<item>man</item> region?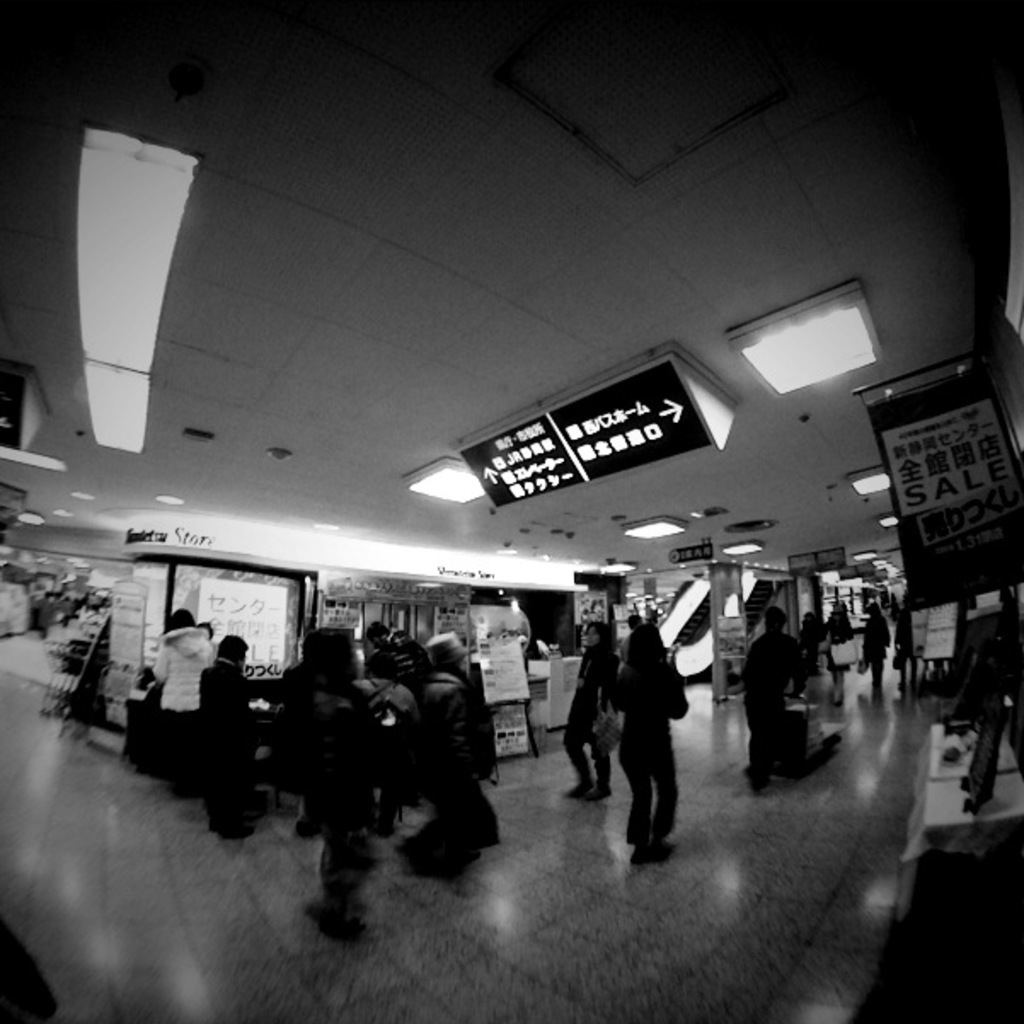
199, 630, 245, 842
